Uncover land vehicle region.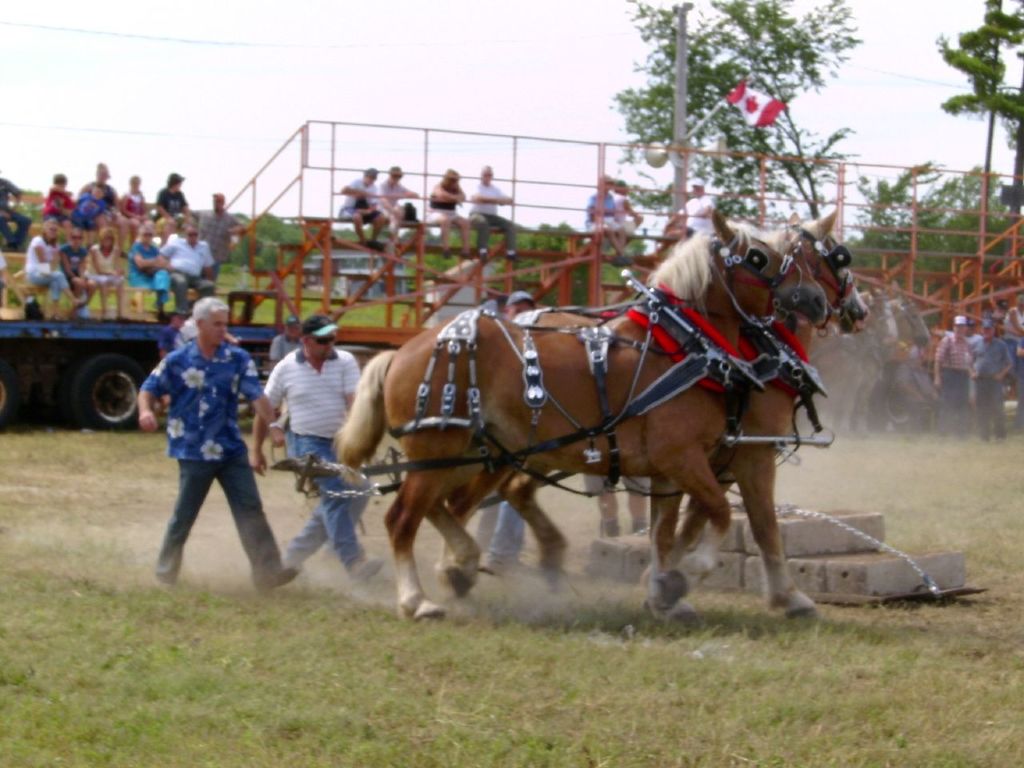
Uncovered: {"x1": 0, "y1": 315, "x2": 264, "y2": 425}.
